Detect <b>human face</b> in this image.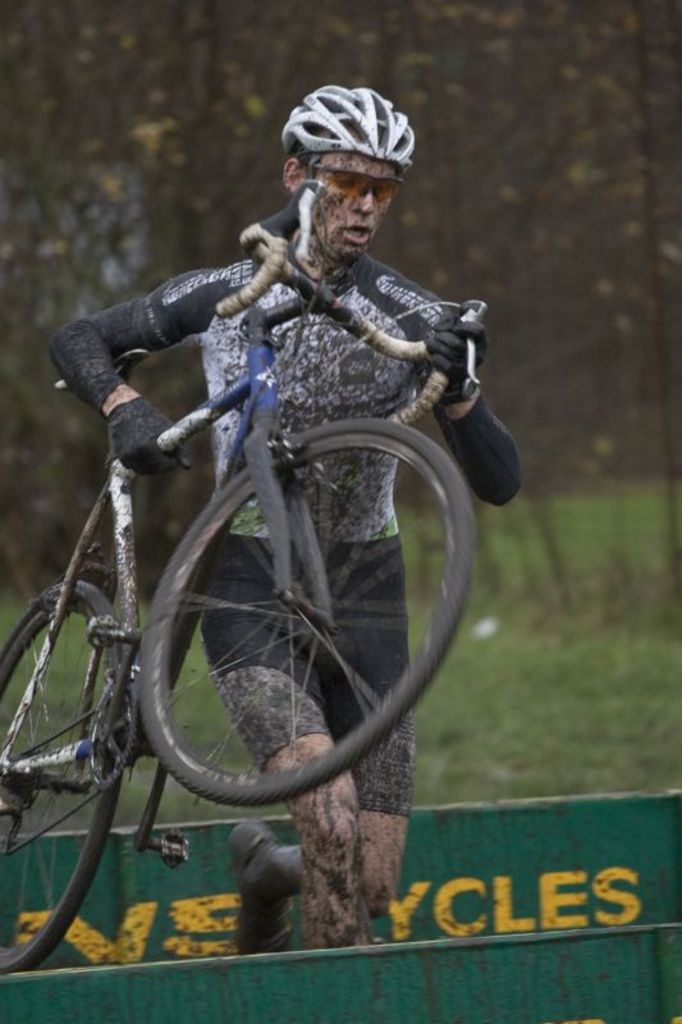
Detection: 315 159 395 271.
